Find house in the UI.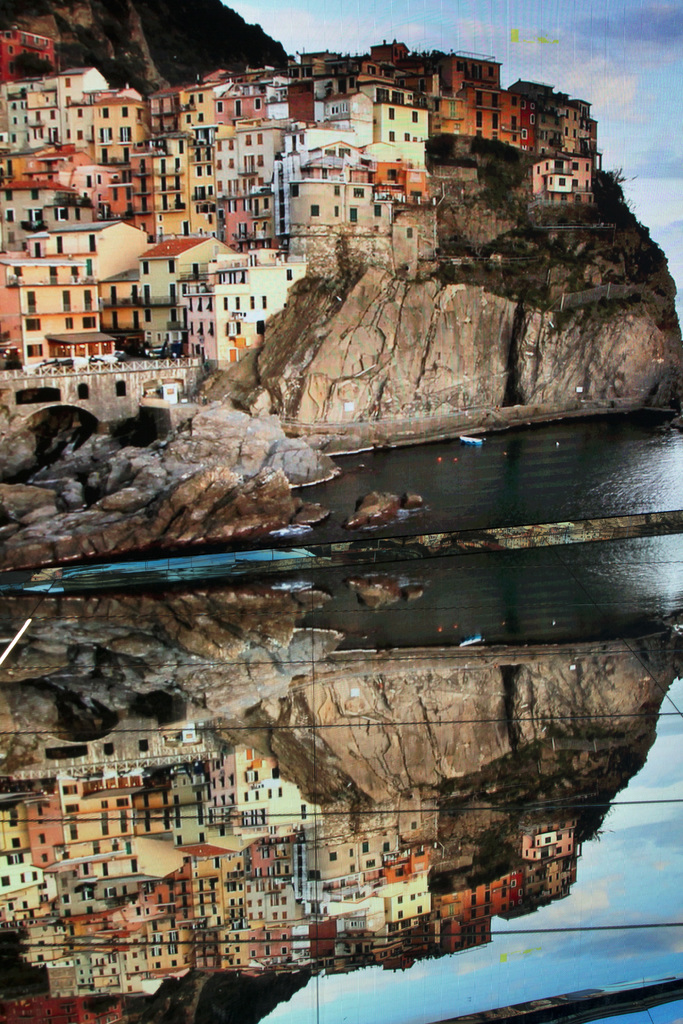
UI element at 132, 230, 220, 351.
